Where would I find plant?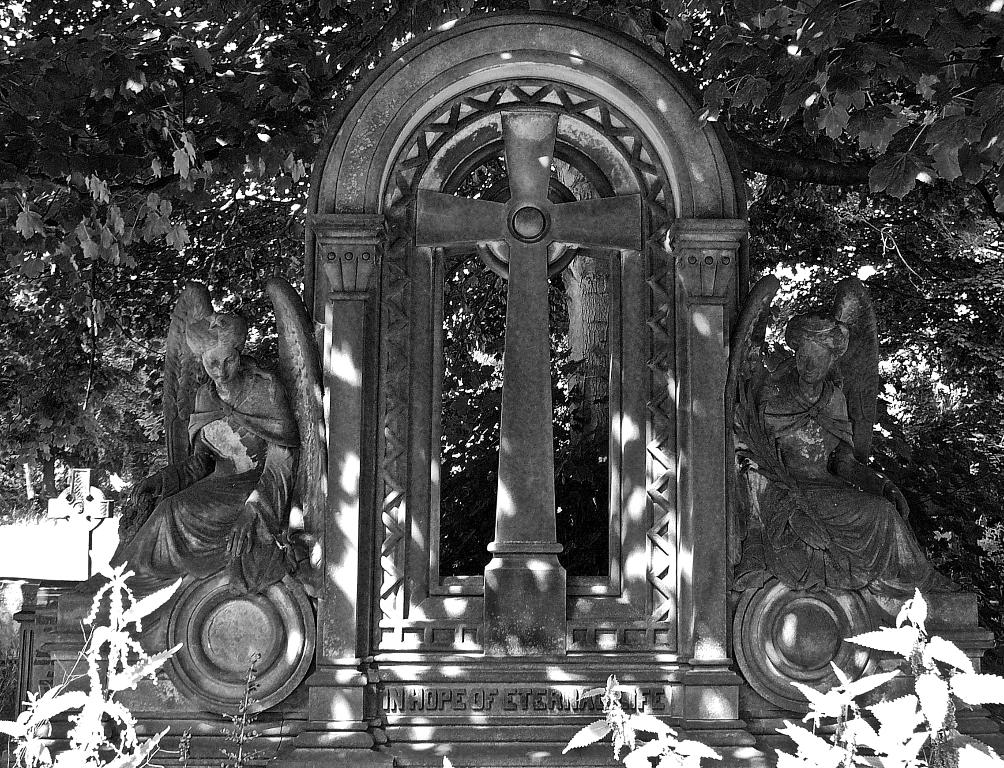
At [x1=174, y1=729, x2=193, y2=767].
